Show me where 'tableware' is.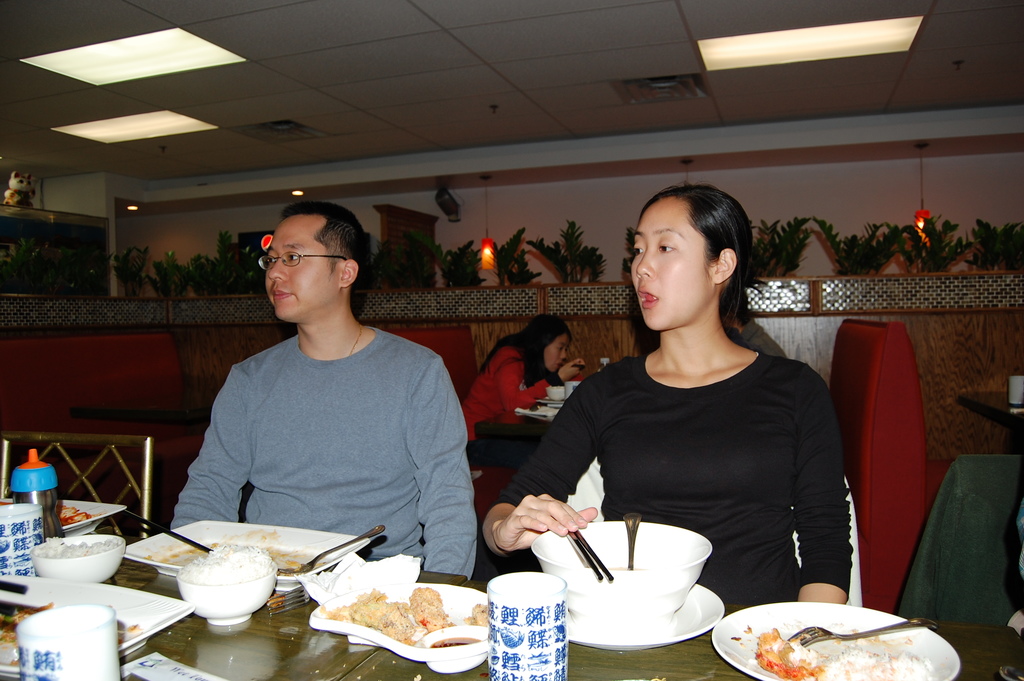
'tableware' is at left=0, top=503, right=43, bottom=575.
